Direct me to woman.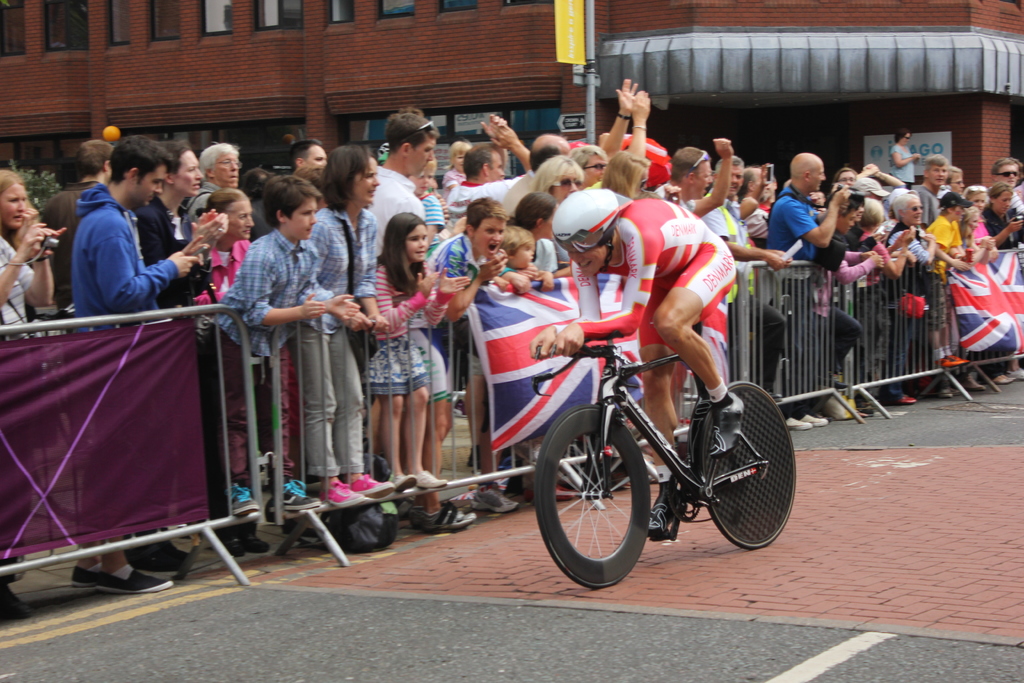
Direction: rect(601, 149, 652, 202).
